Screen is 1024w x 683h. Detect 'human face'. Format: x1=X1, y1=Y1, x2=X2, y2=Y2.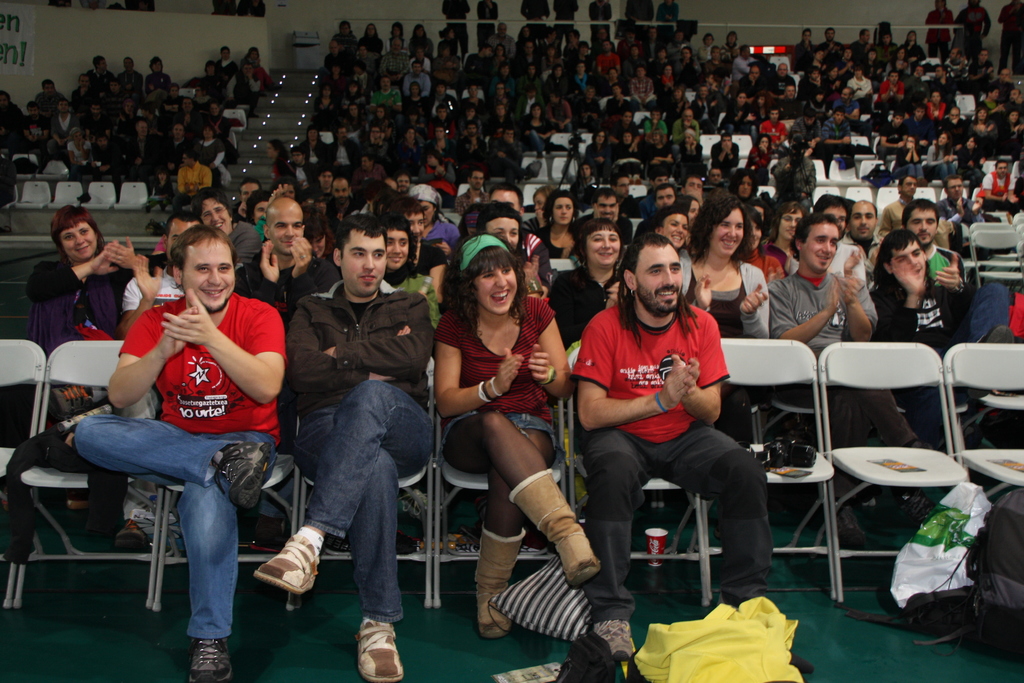
x1=760, y1=135, x2=771, y2=147.
